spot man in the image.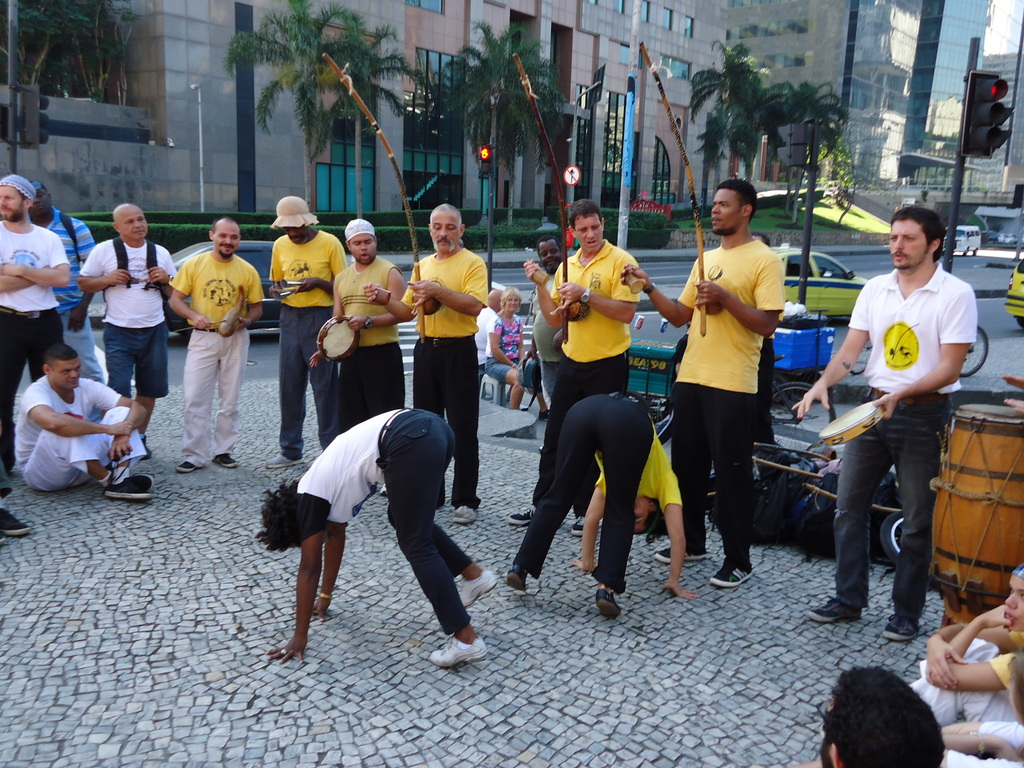
man found at 12 345 154 505.
